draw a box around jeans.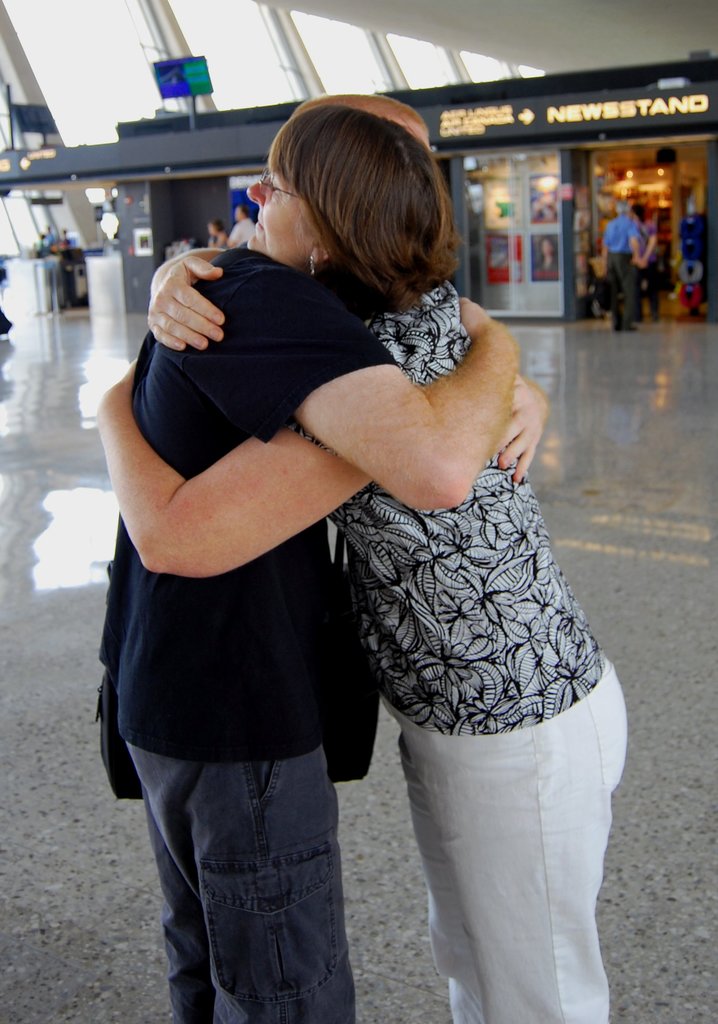
{"x1": 372, "y1": 652, "x2": 624, "y2": 1020}.
